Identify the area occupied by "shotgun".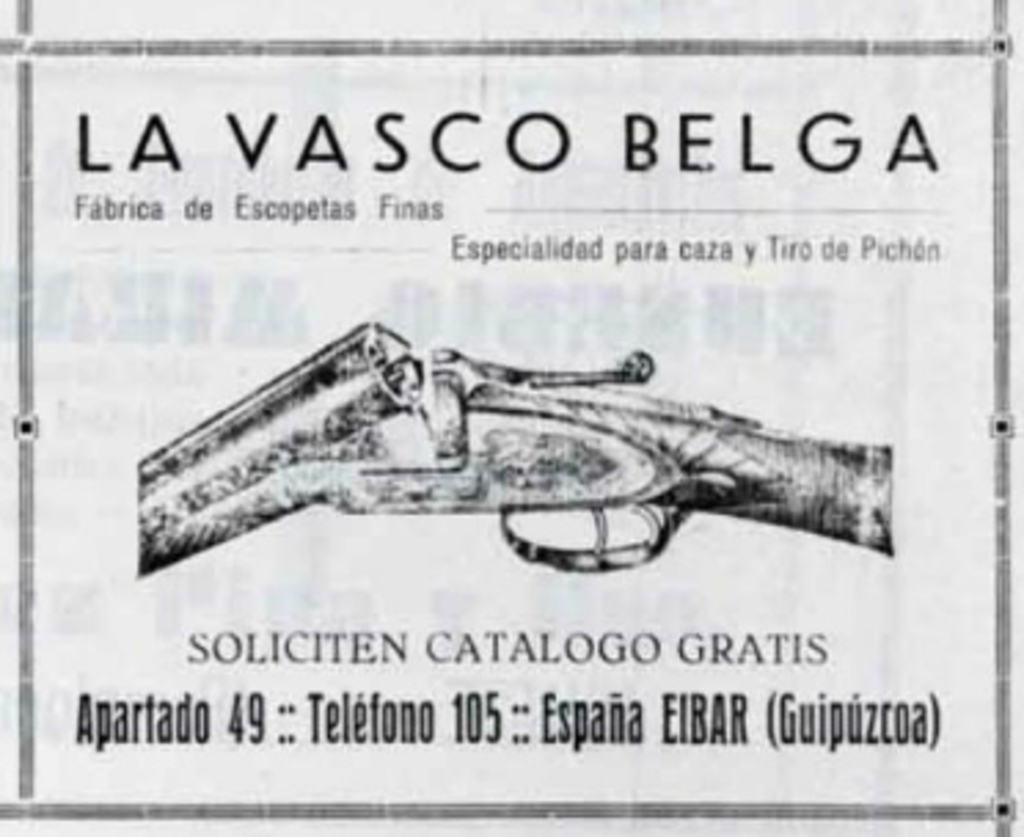
Area: BBox(135, 317, 895, 575).
